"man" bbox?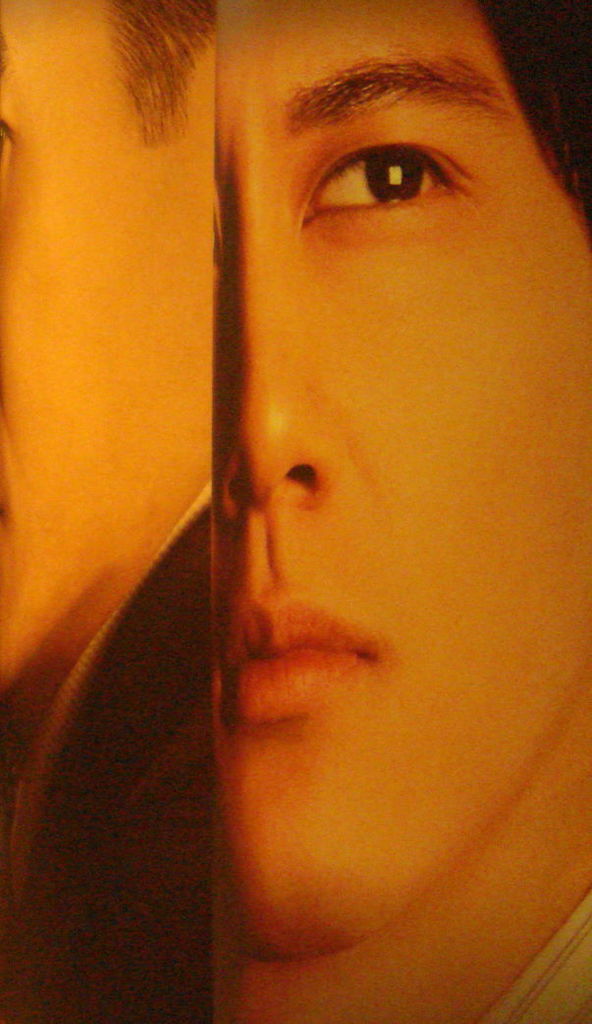
{"x1": 0, "y1": 0, "x2": 210, "y2": 1023}
